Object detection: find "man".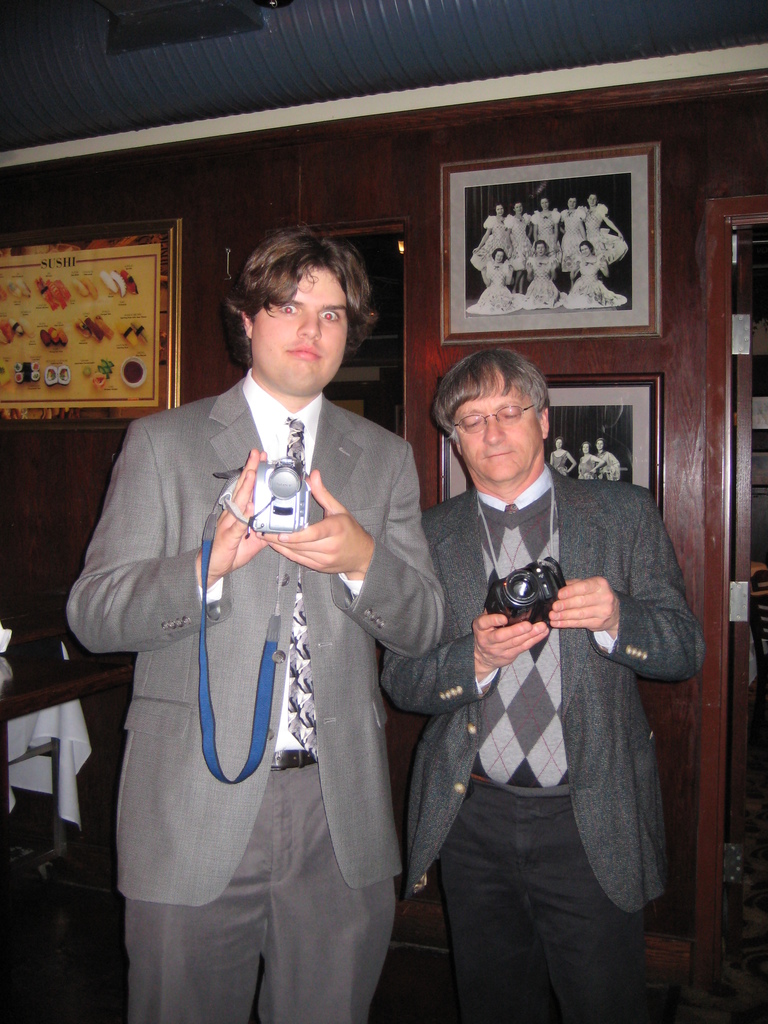
60/227/447/1023.
